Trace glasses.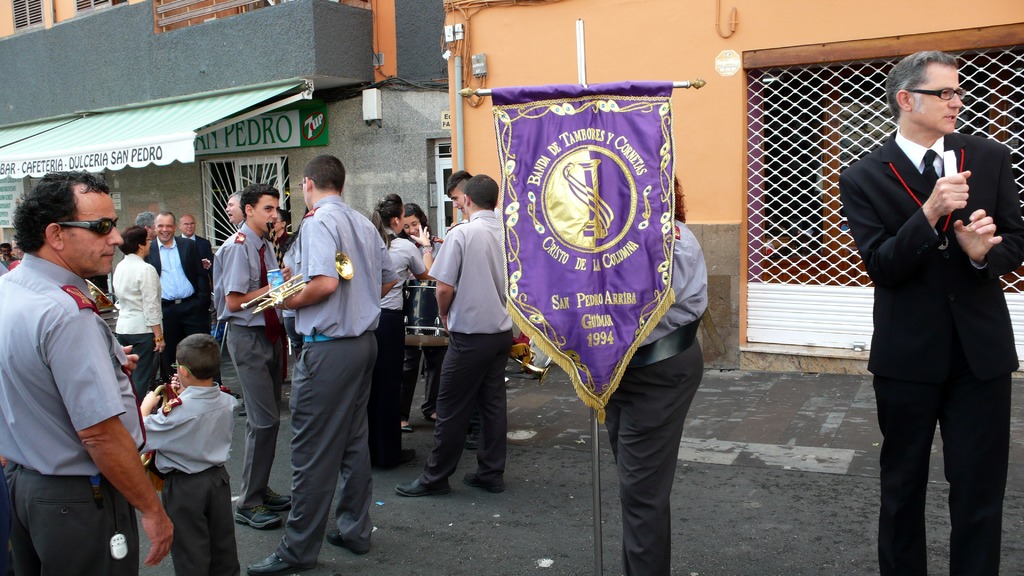
Traced to BBox(908, 86, 962, 101).
